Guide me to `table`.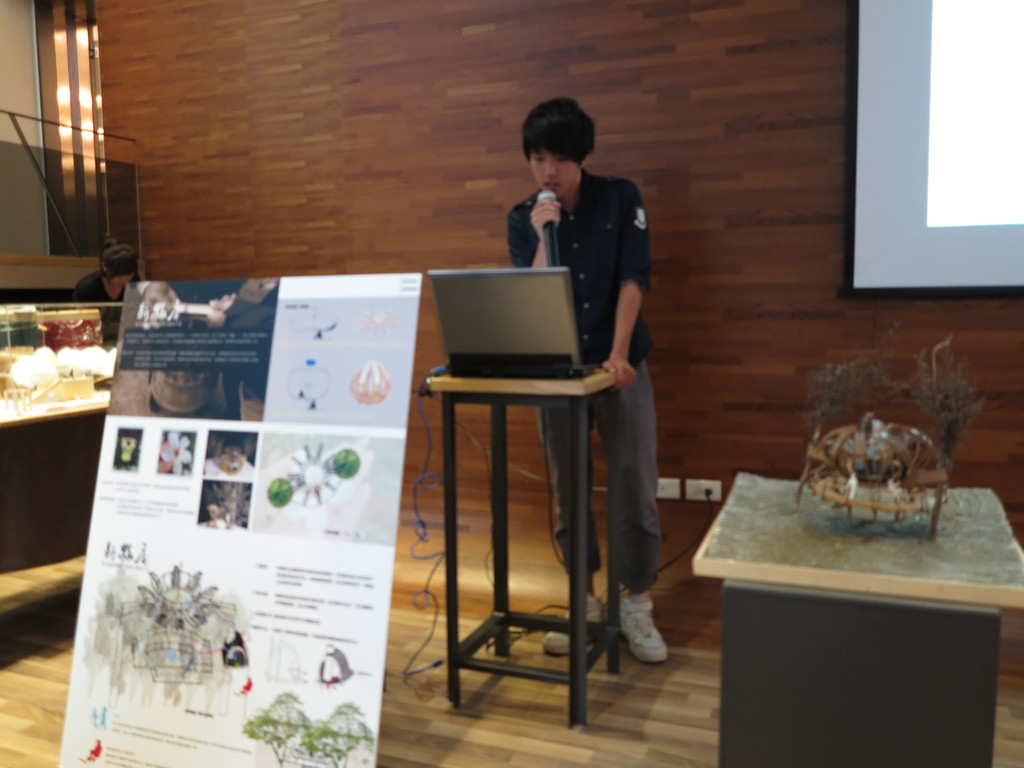
Guidance: (432, 373, 621, 728).
